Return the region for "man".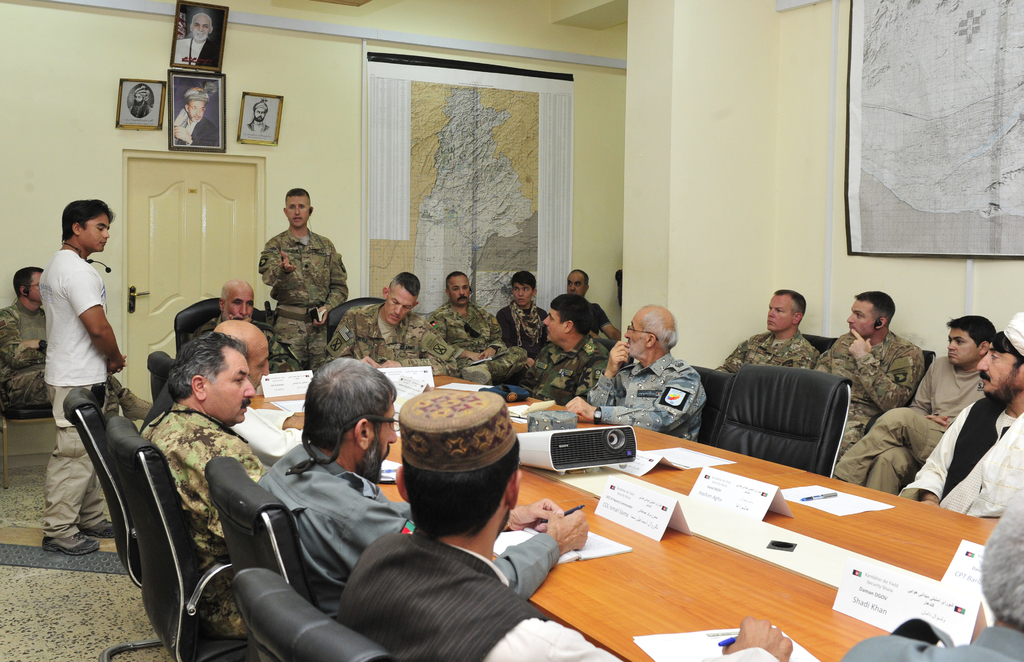
BBox(0, 265, 139, 411).
